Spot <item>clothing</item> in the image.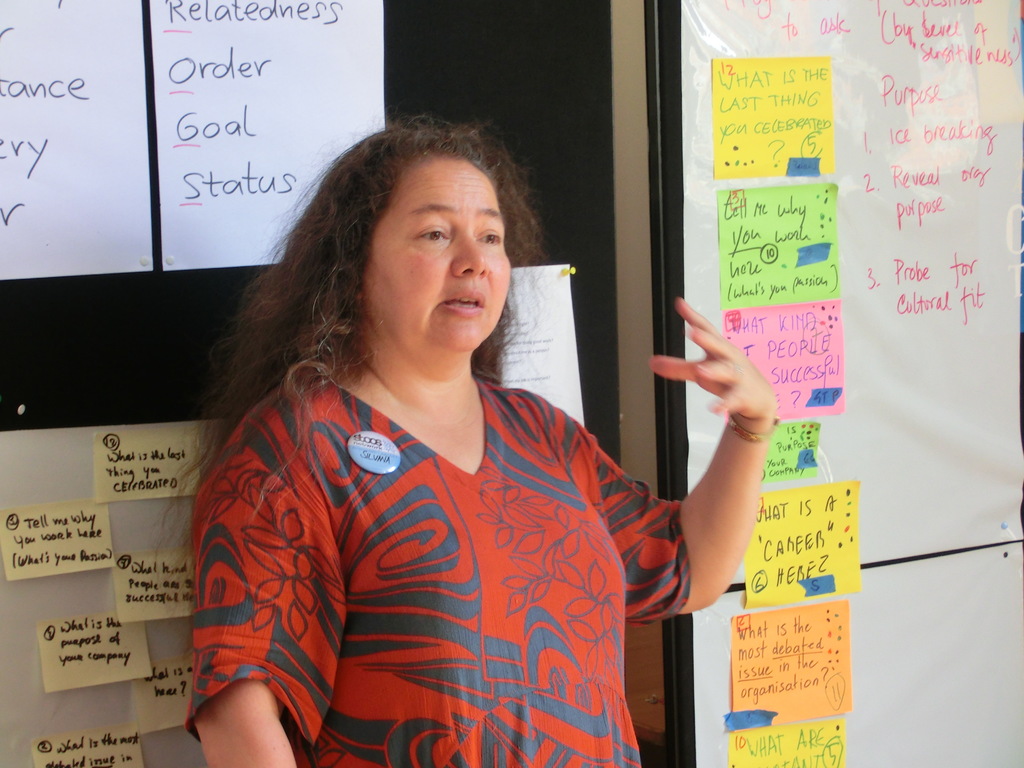
<item>clothing</item> found at {"left": 166, "top": 316, "right": 687, "bottom": 758}.
